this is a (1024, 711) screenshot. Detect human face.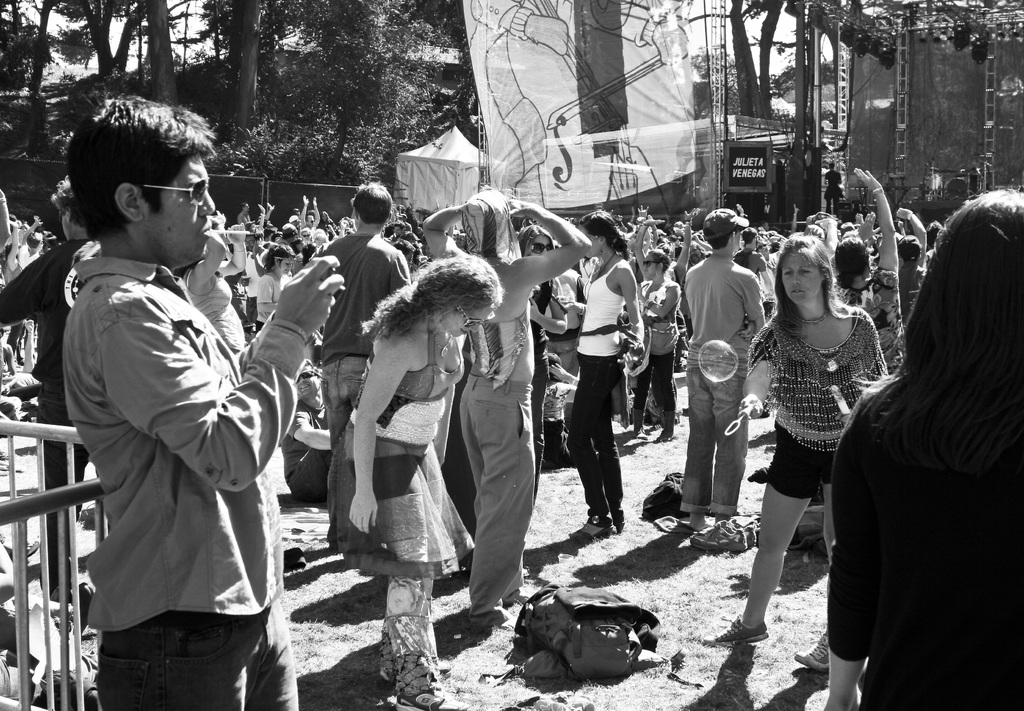
x1=400, y1=252, x2=413, y2=269.
